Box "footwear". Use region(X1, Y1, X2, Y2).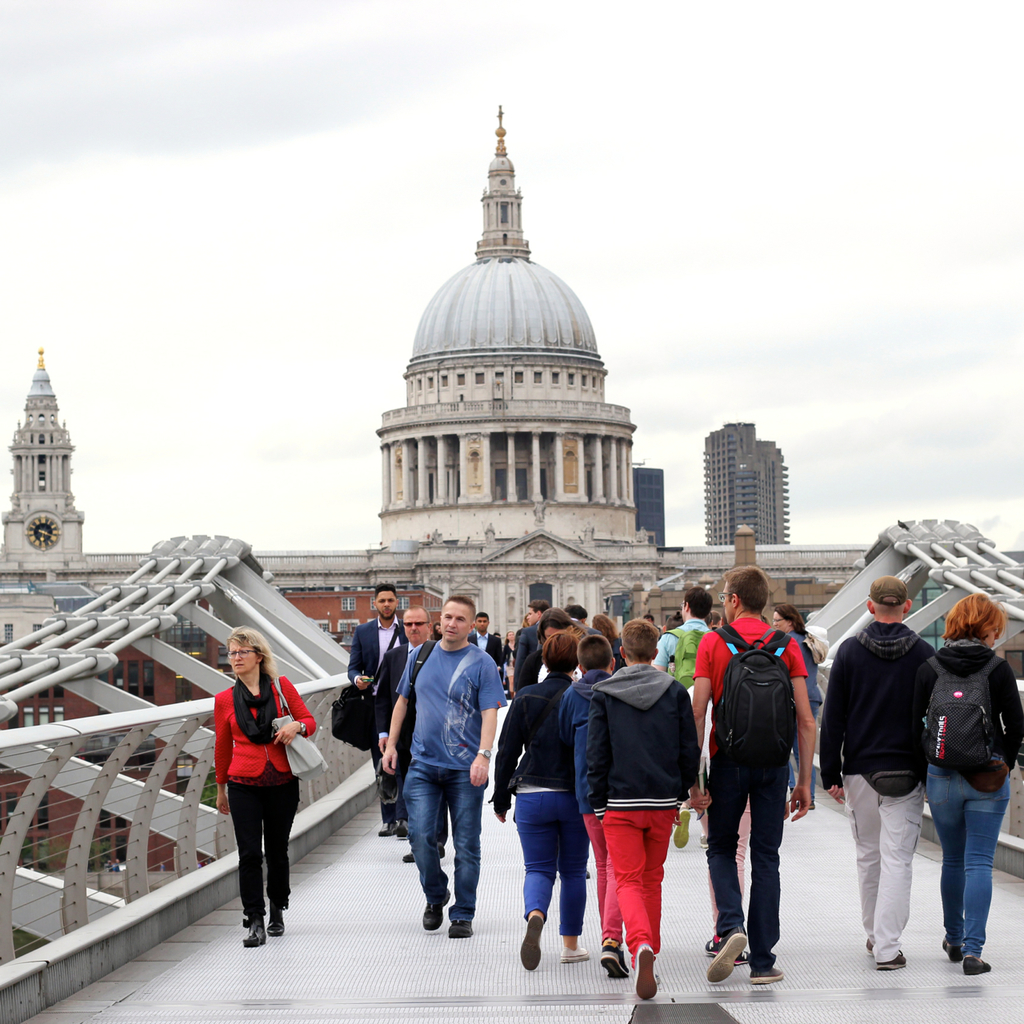
region(635, 943, 662, 999).
